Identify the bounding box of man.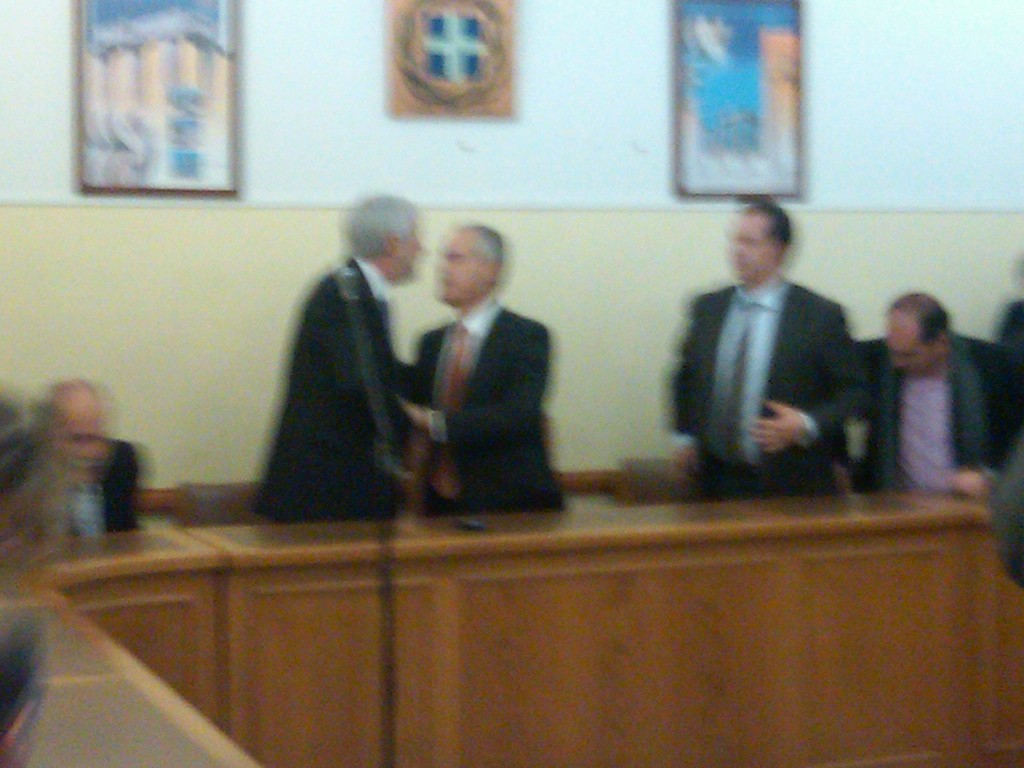
bbox=(399, 221, 570, 526).
